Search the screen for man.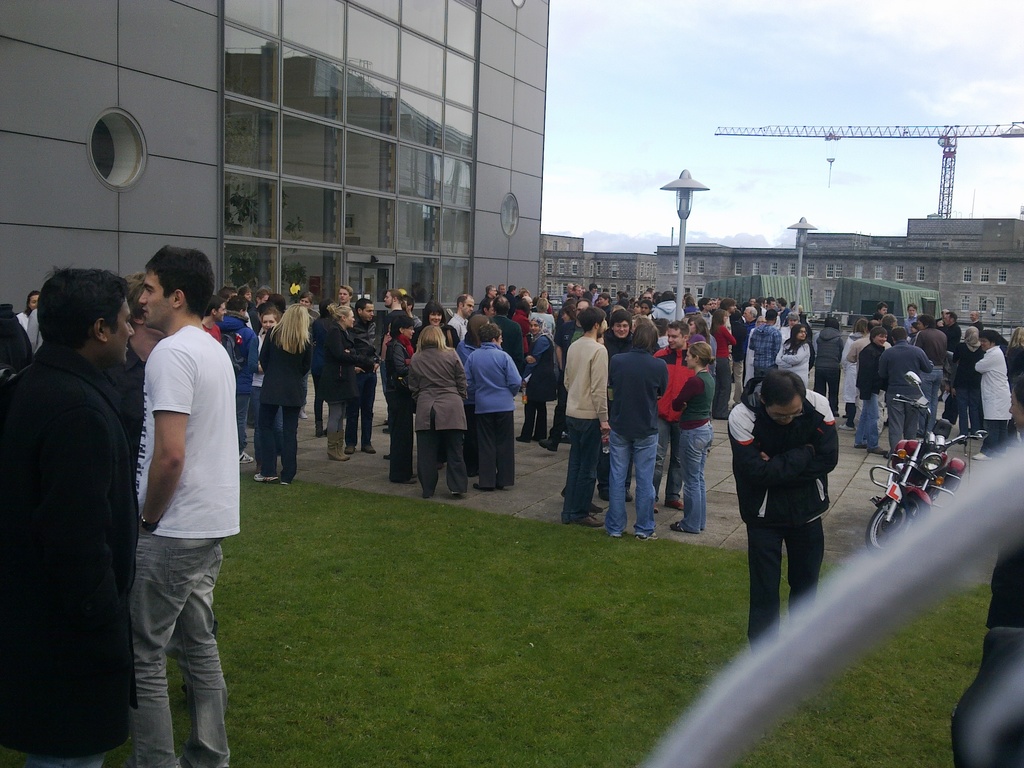
Found at (x1=115, y1=243, x2=246, y2=749).
